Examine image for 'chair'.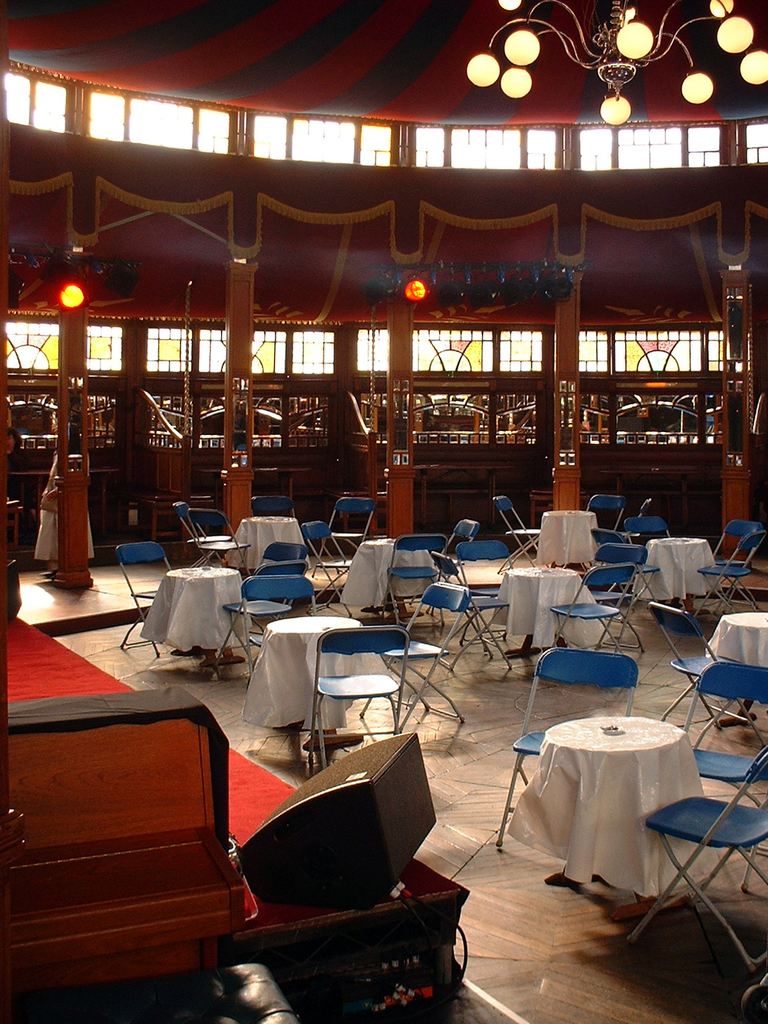
Examination result: left=493, top=644, right=643, bottom=850.
